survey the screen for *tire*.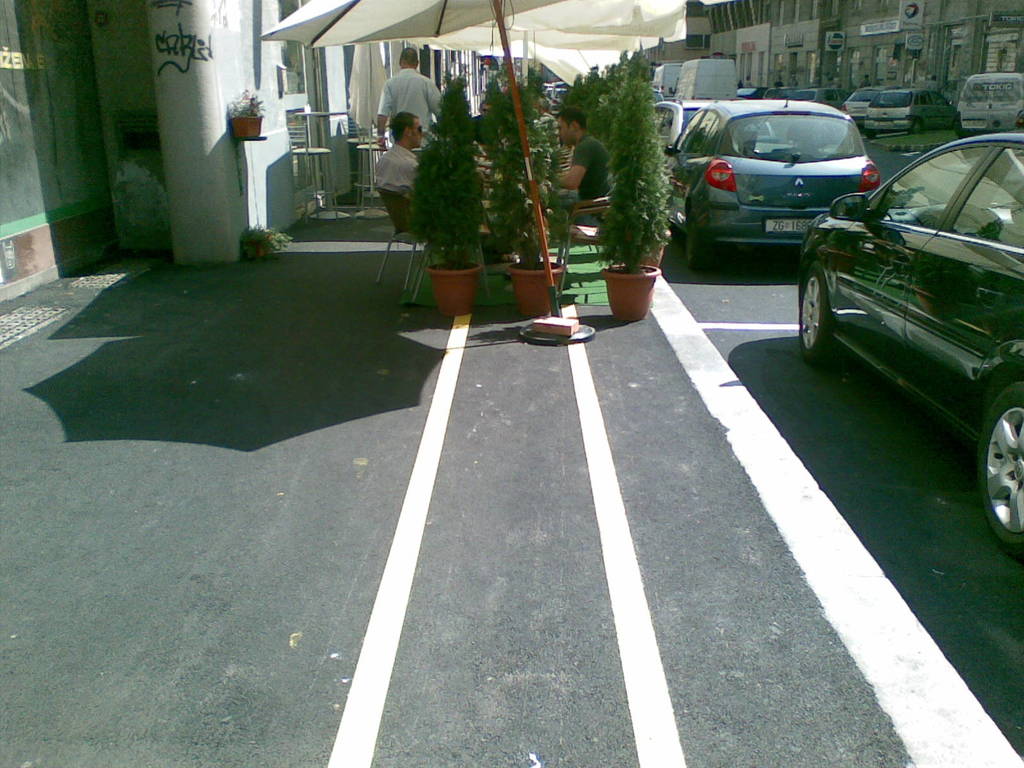
Survey found: detection(975, 383, 1023, 550).
